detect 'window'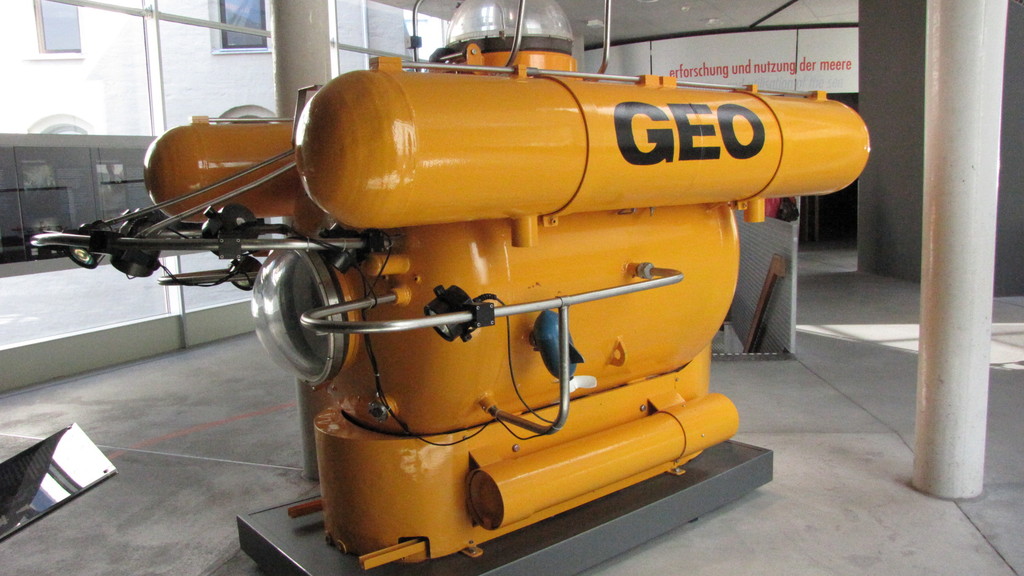
(211, 0, 271, 51)
